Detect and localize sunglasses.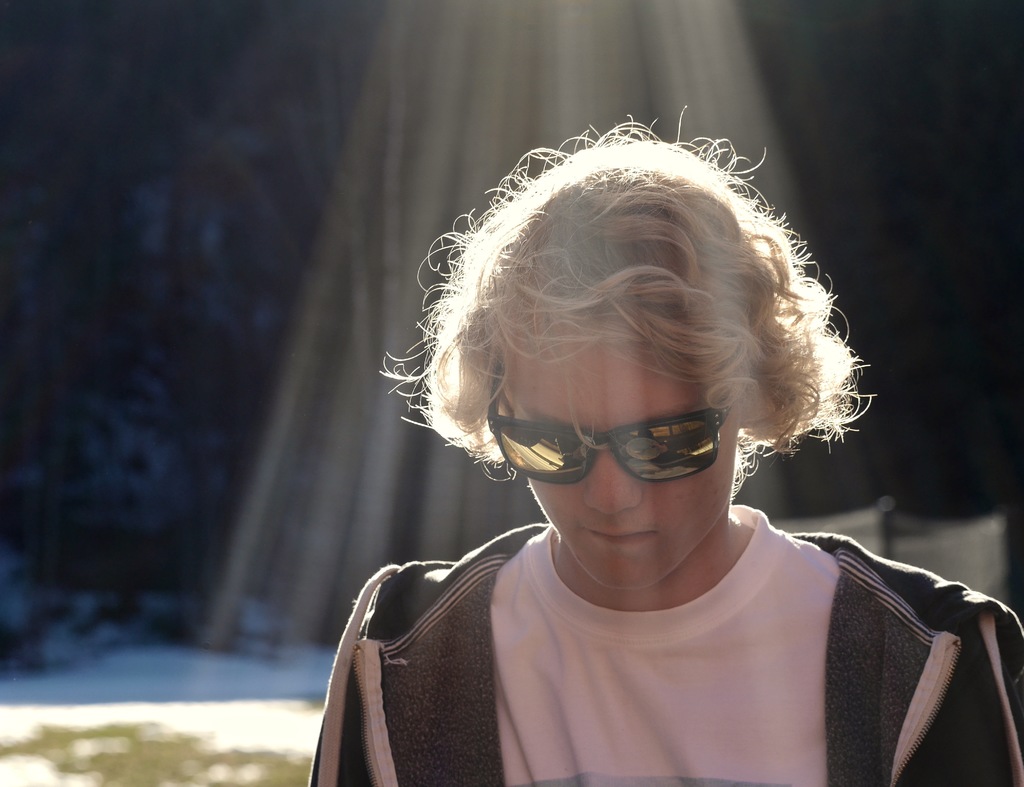
Localized at box=[476, 362, 739, 482].
